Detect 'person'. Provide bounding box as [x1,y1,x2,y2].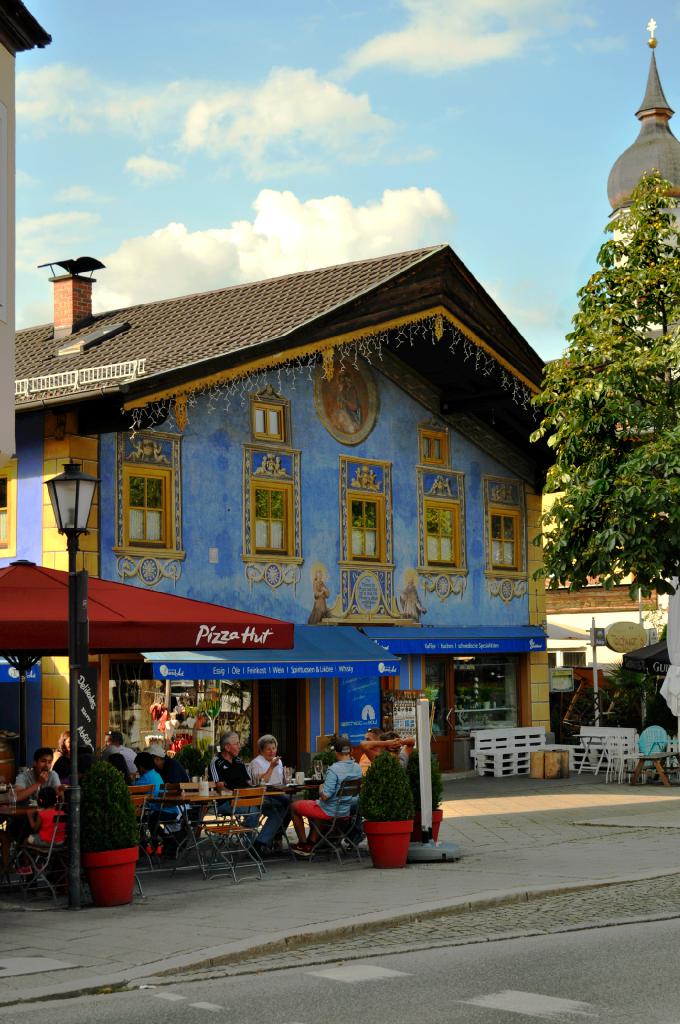
[9,750,63,834].
